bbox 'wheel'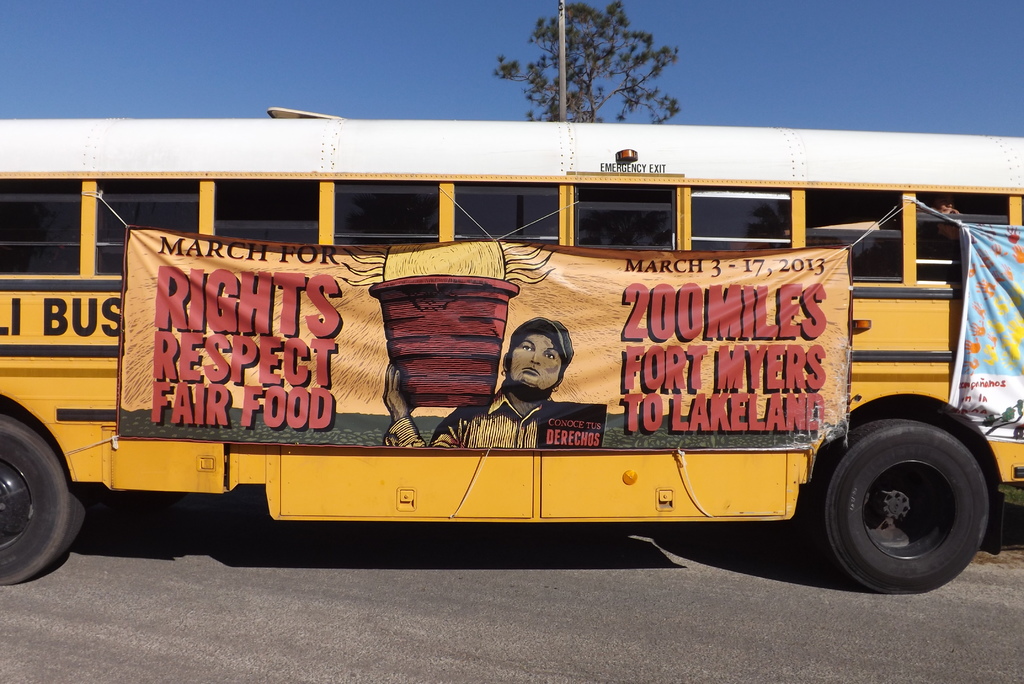
(0,410,86,579)
